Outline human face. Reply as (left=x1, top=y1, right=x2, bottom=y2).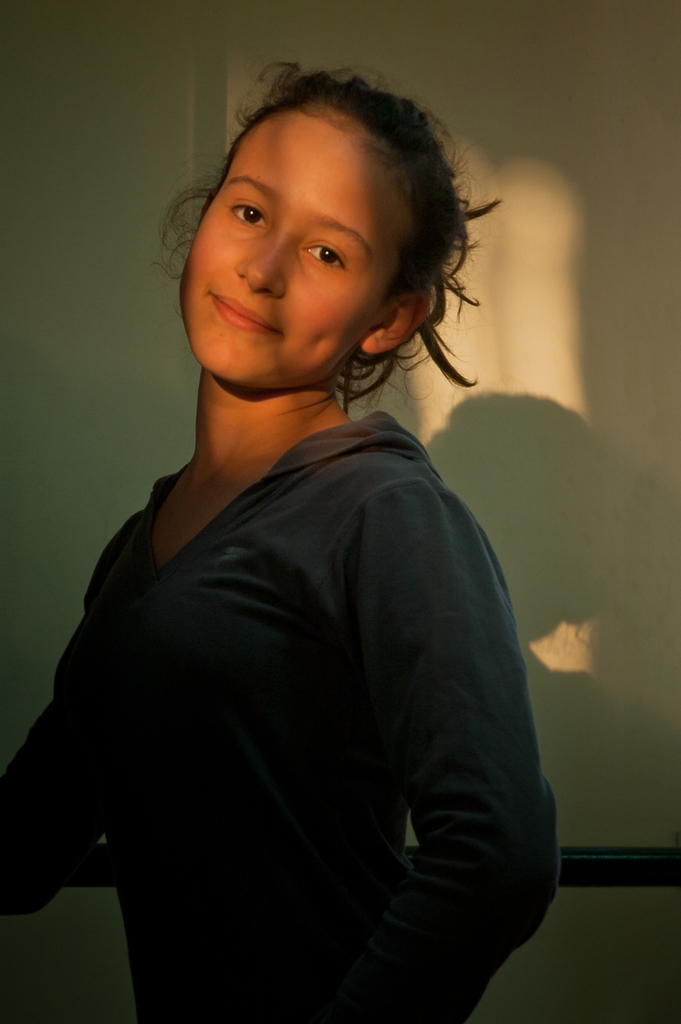
(left=173, top=118, right=392, bottom=378).
